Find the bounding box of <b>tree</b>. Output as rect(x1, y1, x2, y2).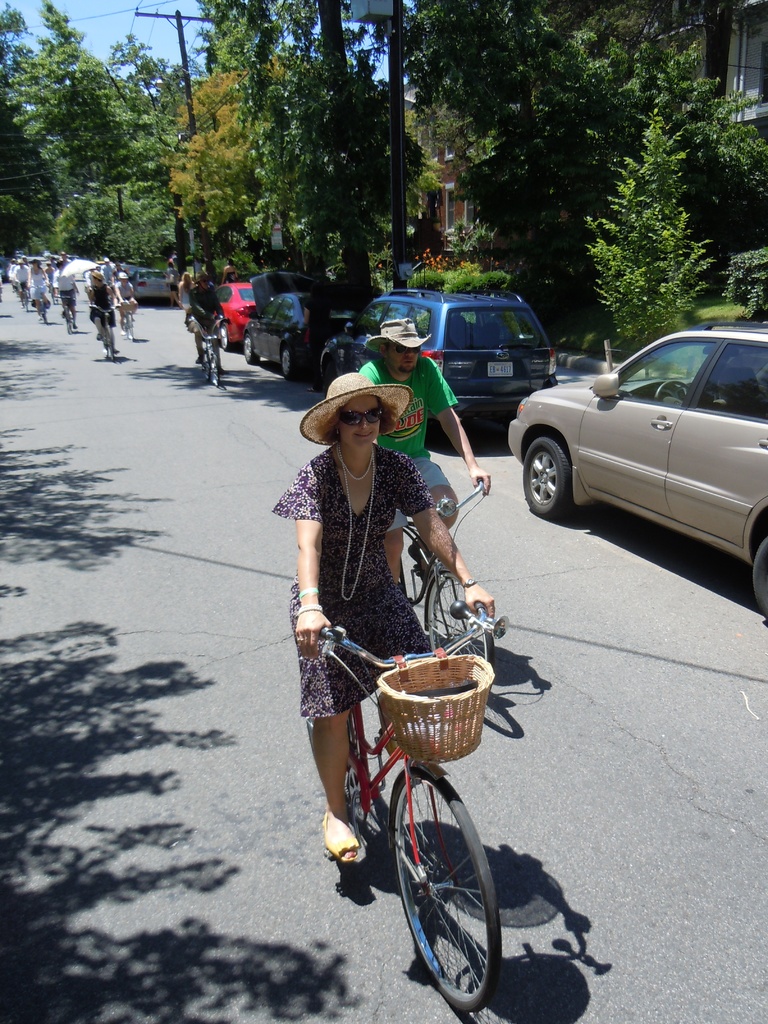
rect(588, 35, 767, 321).
